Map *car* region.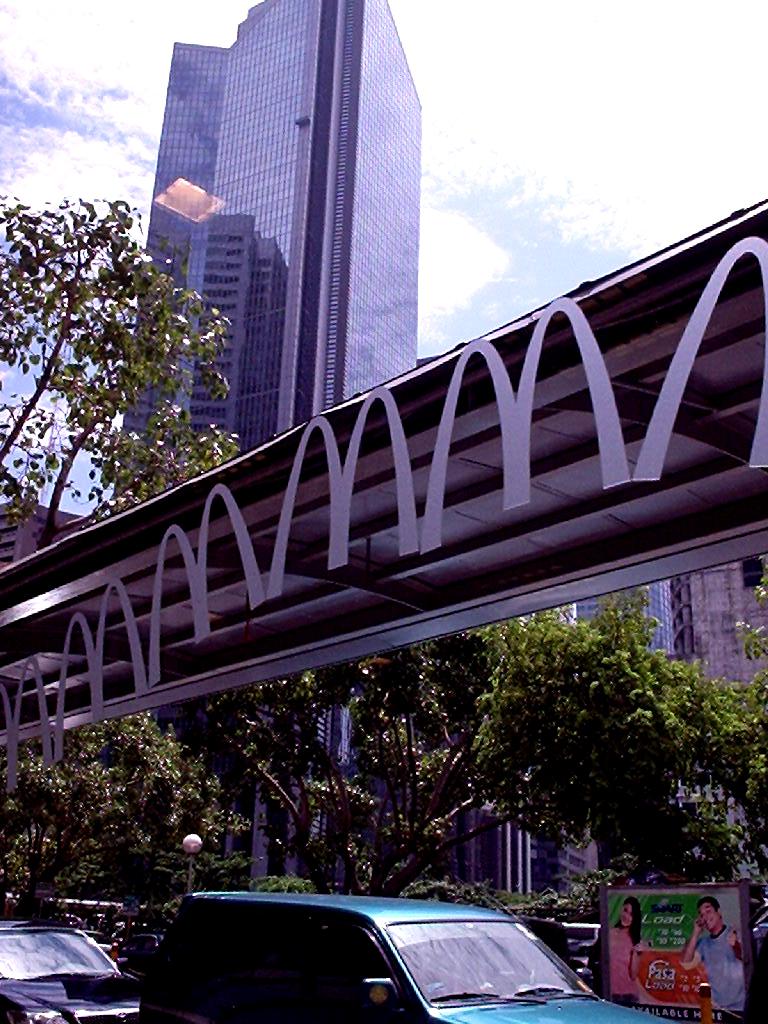
Mapped to 112 892 620 1023.
